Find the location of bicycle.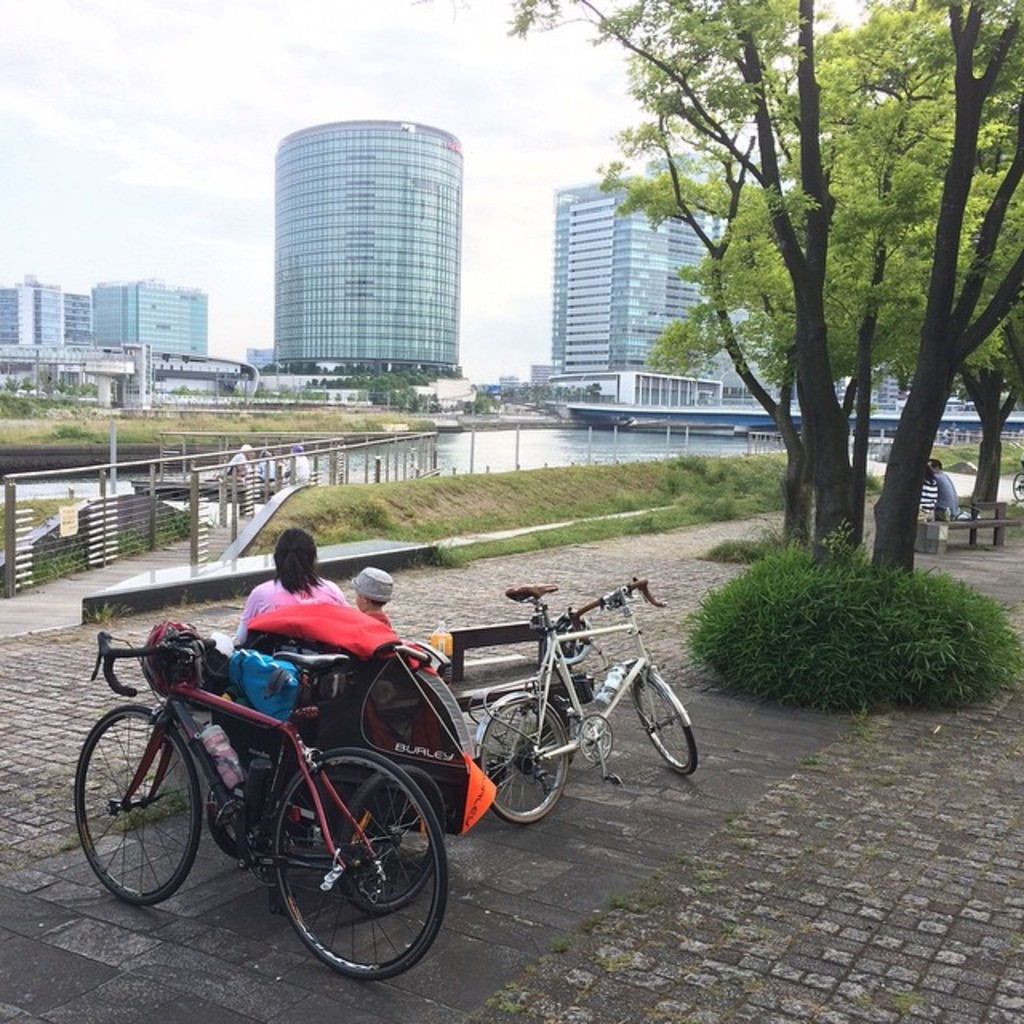
Location: (1016,469,1022,496).
